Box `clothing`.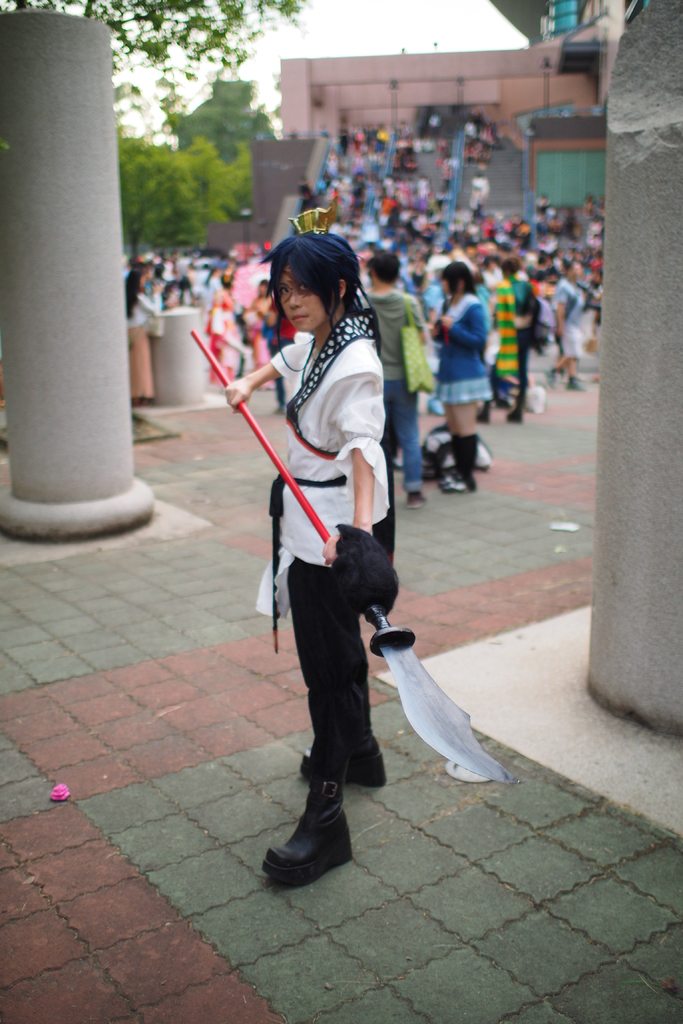
(left=241, top=271, right=397, bottom=791).
